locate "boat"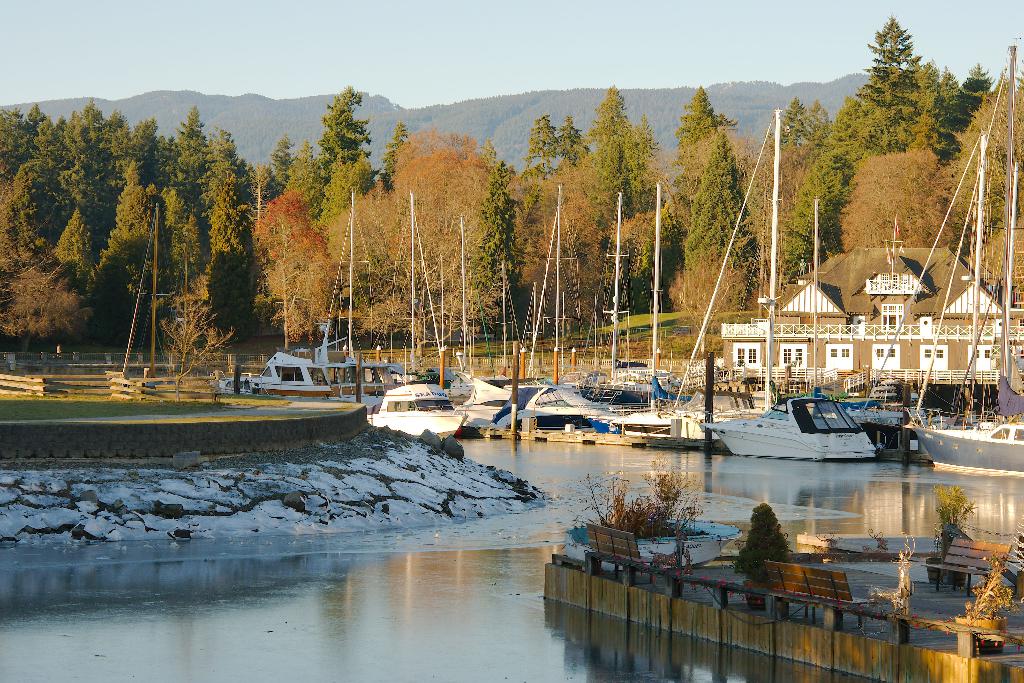
<box>600,365,668,393</box>
